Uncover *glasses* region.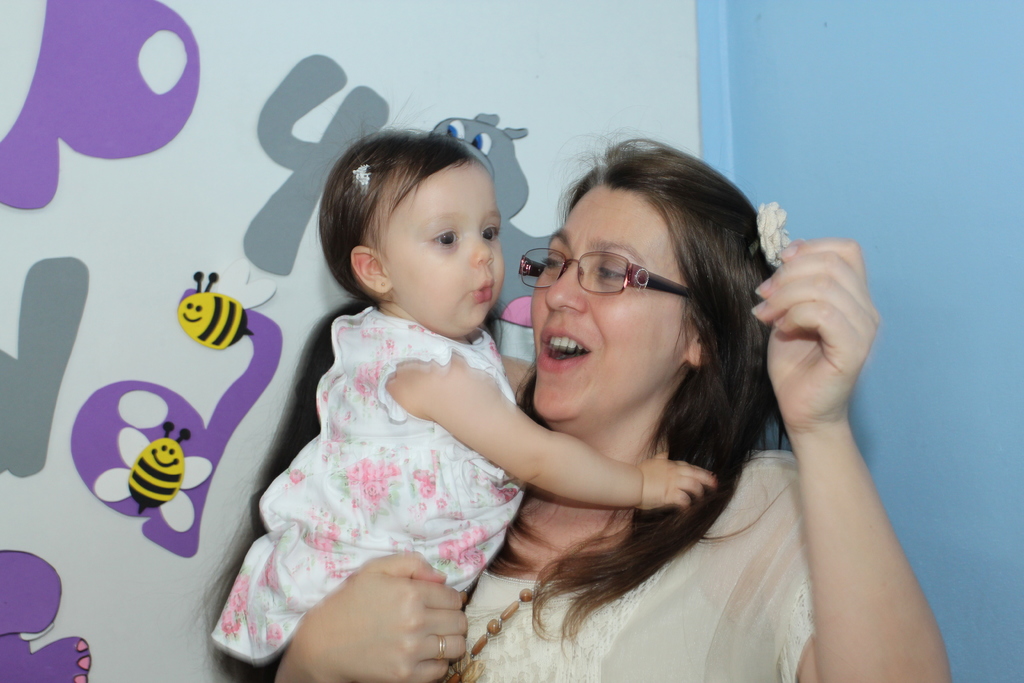
Uncovered: bbox(538, 245, 694, 300).
